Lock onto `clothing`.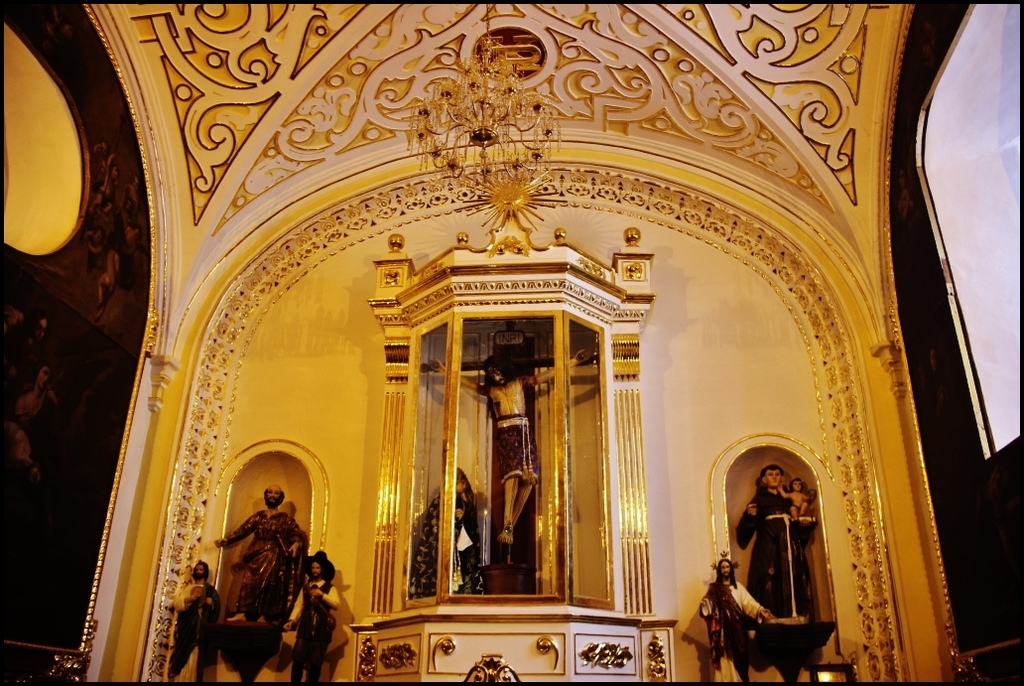
Locked: bbox=(207, 482, 306, 670).
